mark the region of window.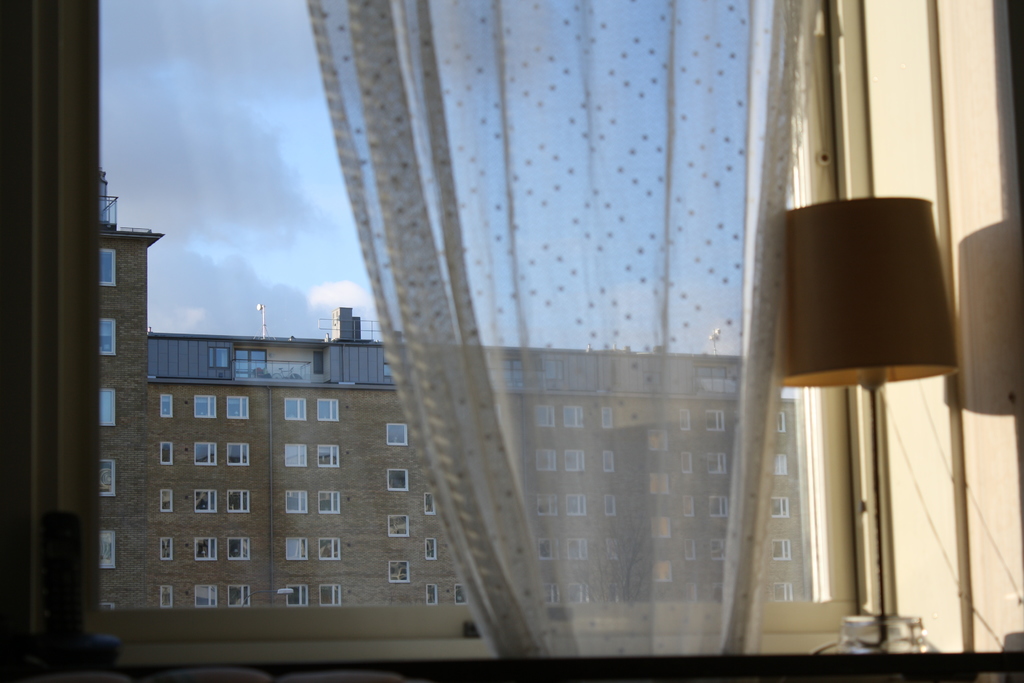
Region: x1=159 y1=393 x2=175 y2=417.
